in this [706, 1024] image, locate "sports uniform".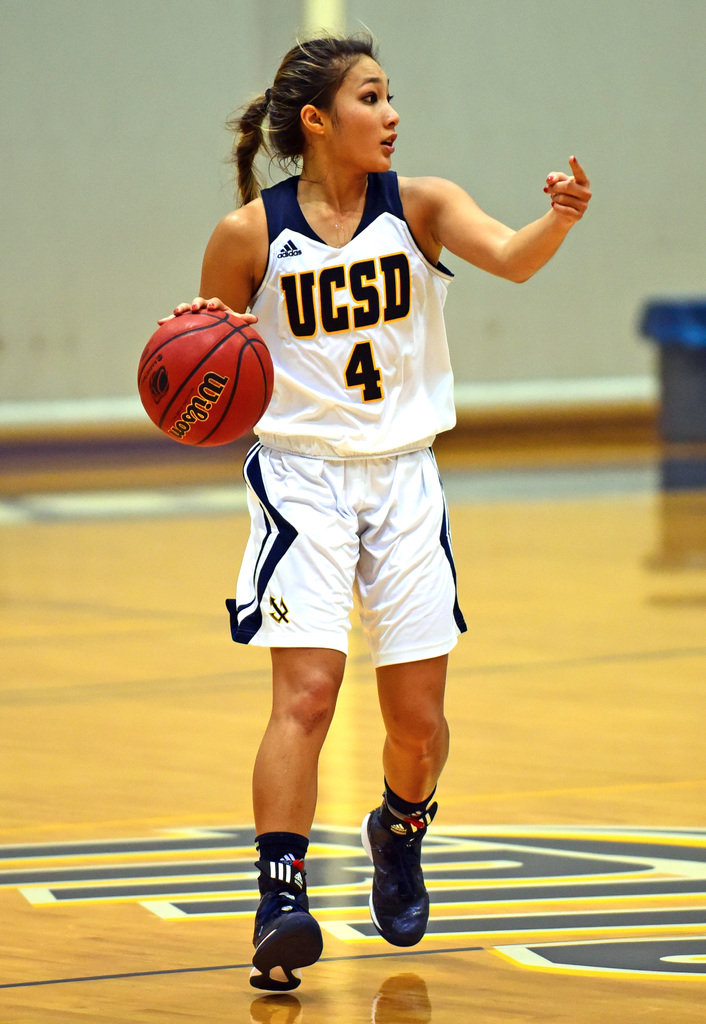
Bounding box: rect(236, 154, 461, 665).
